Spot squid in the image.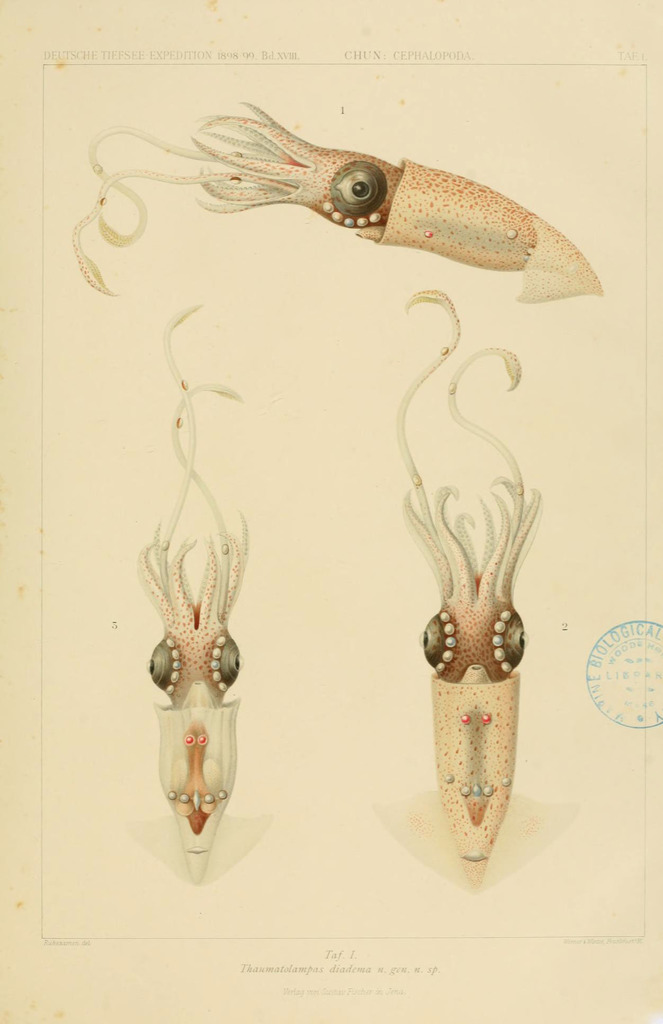
squid found at [x1=78, y1=97, x2=595, y2=304].
